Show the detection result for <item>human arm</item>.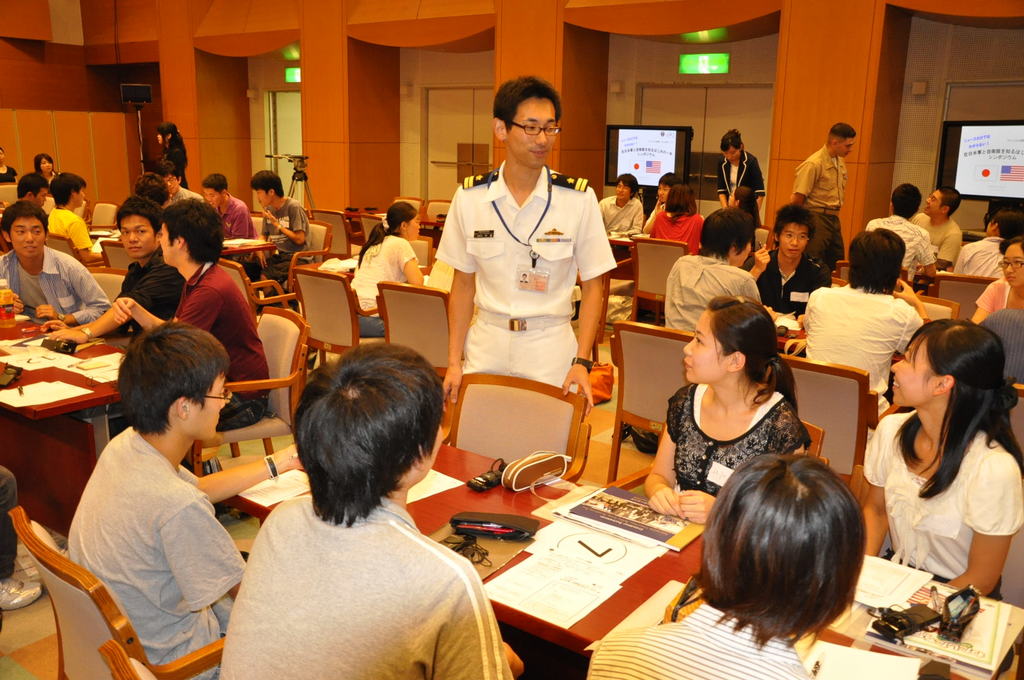
bbox(751, 157, 768, 213).
